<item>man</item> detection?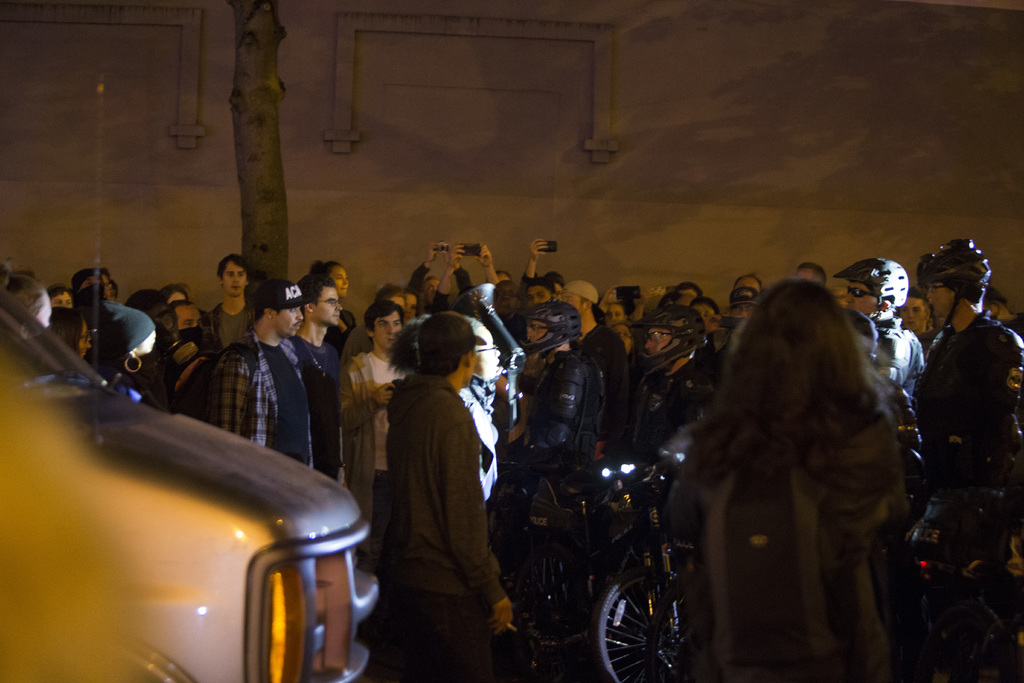
194, 253, 264, 359
